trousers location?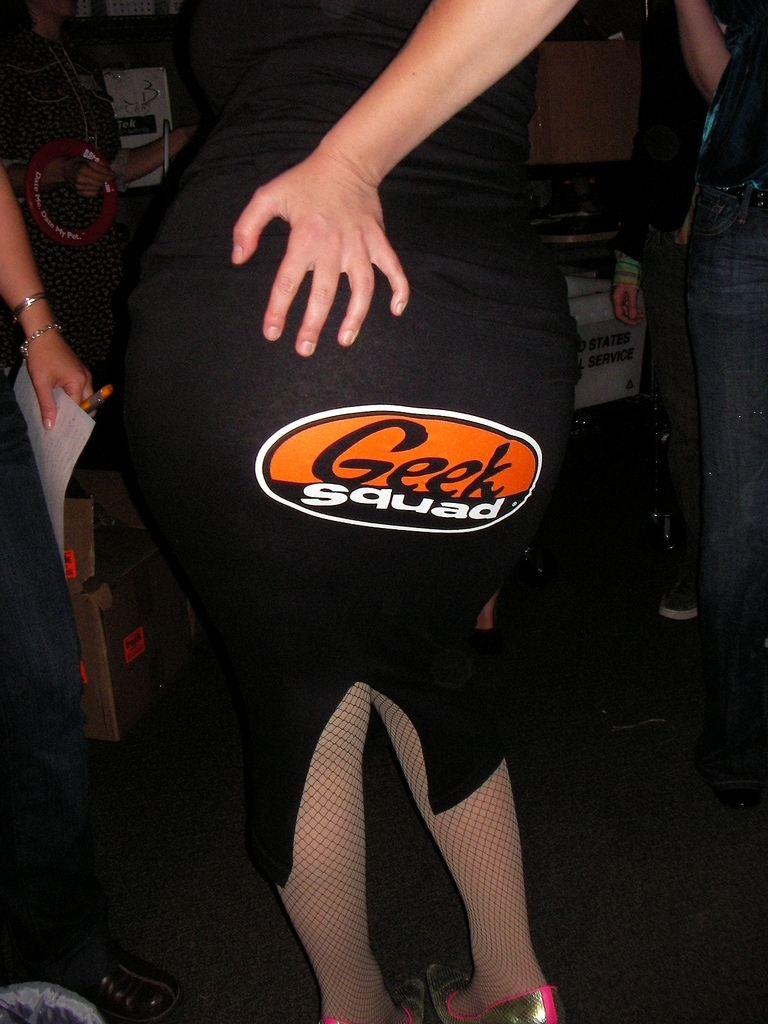
0 343 103 749
